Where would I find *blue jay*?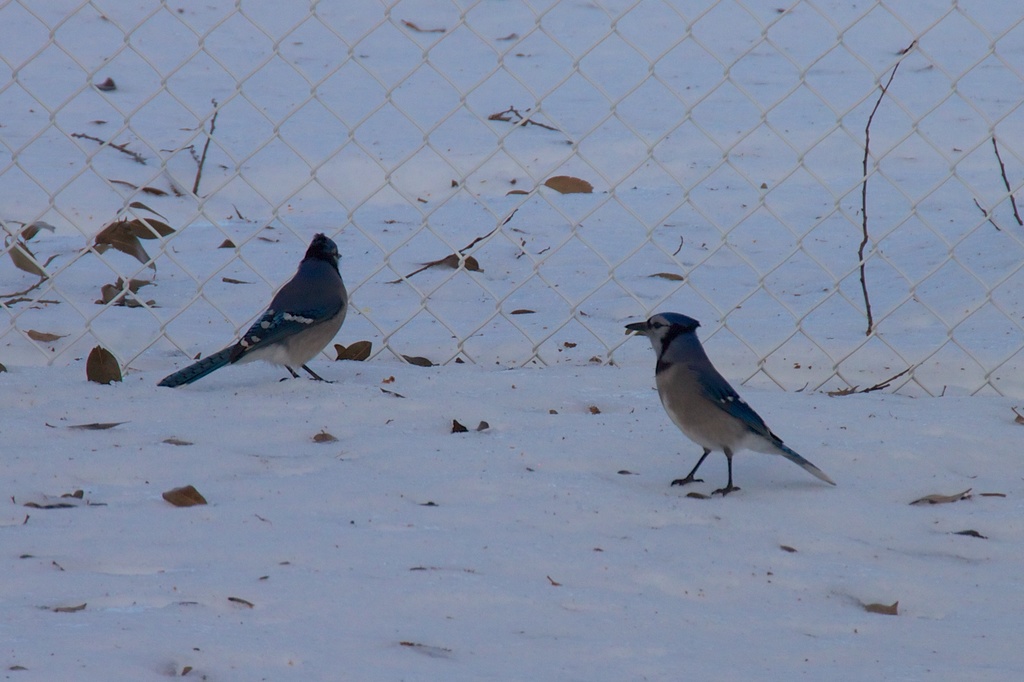
At [x1=153, y1=231, x2=352, y2=389].
